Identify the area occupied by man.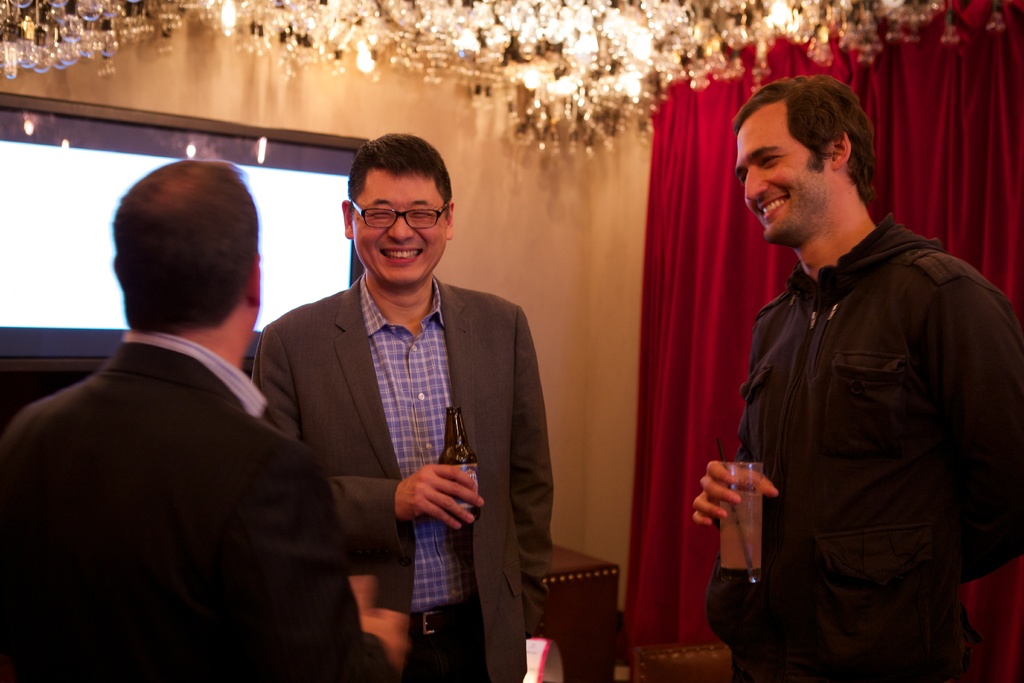
Area: <bbox>0, 157, 412, 682</bbox>.
